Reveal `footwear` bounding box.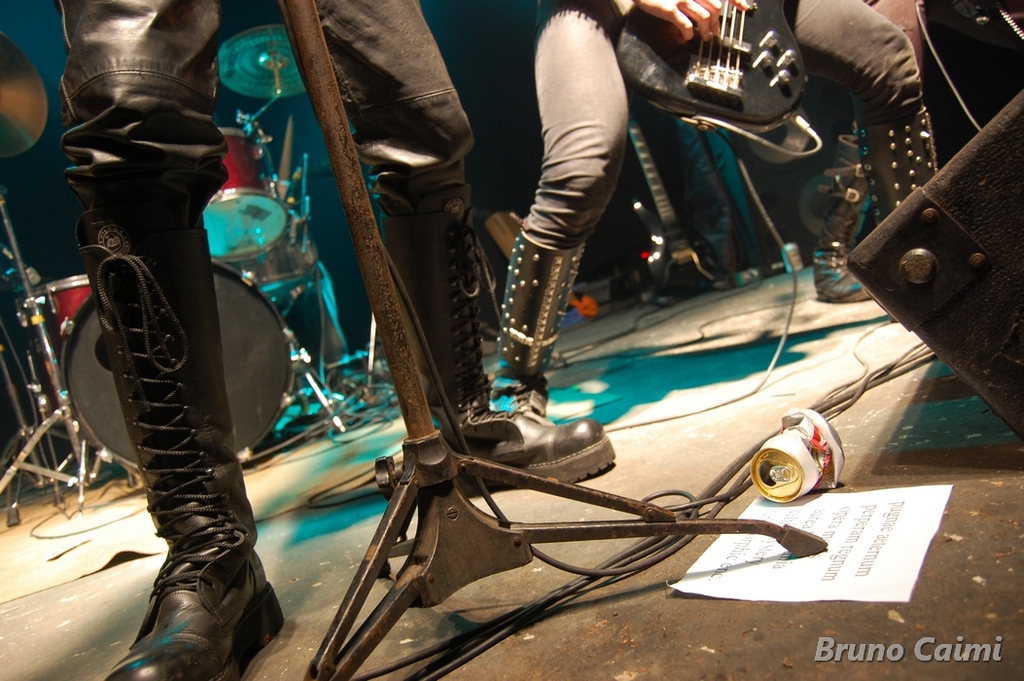
Revealed: detection(812, 133, 874, 301).
